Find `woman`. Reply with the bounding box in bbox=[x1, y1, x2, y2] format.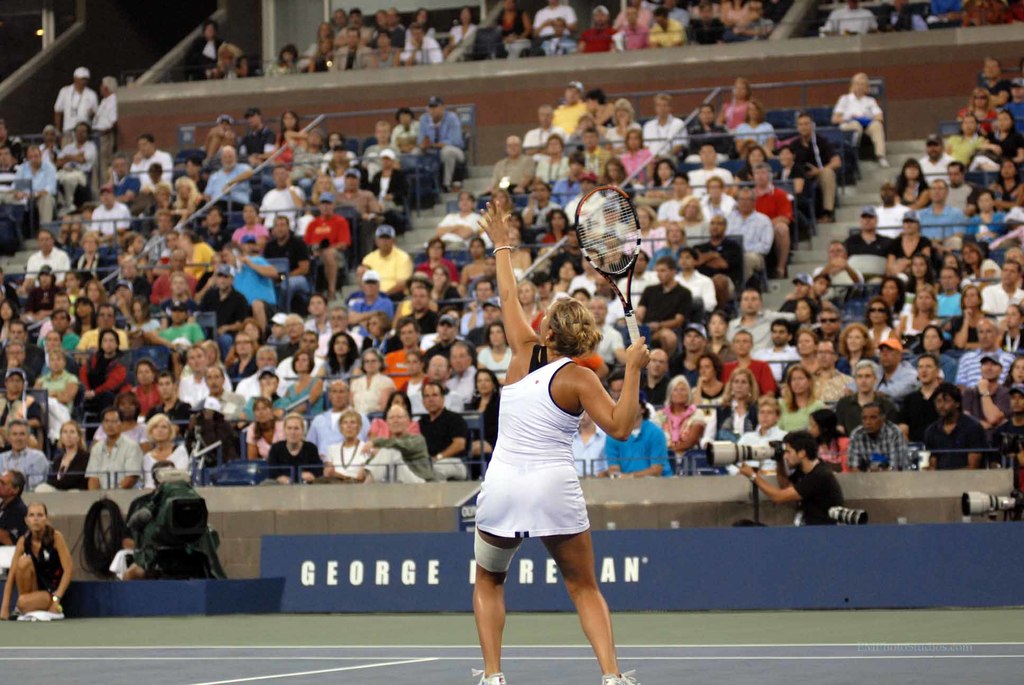
bbox=[508, 278, 543, 319].
